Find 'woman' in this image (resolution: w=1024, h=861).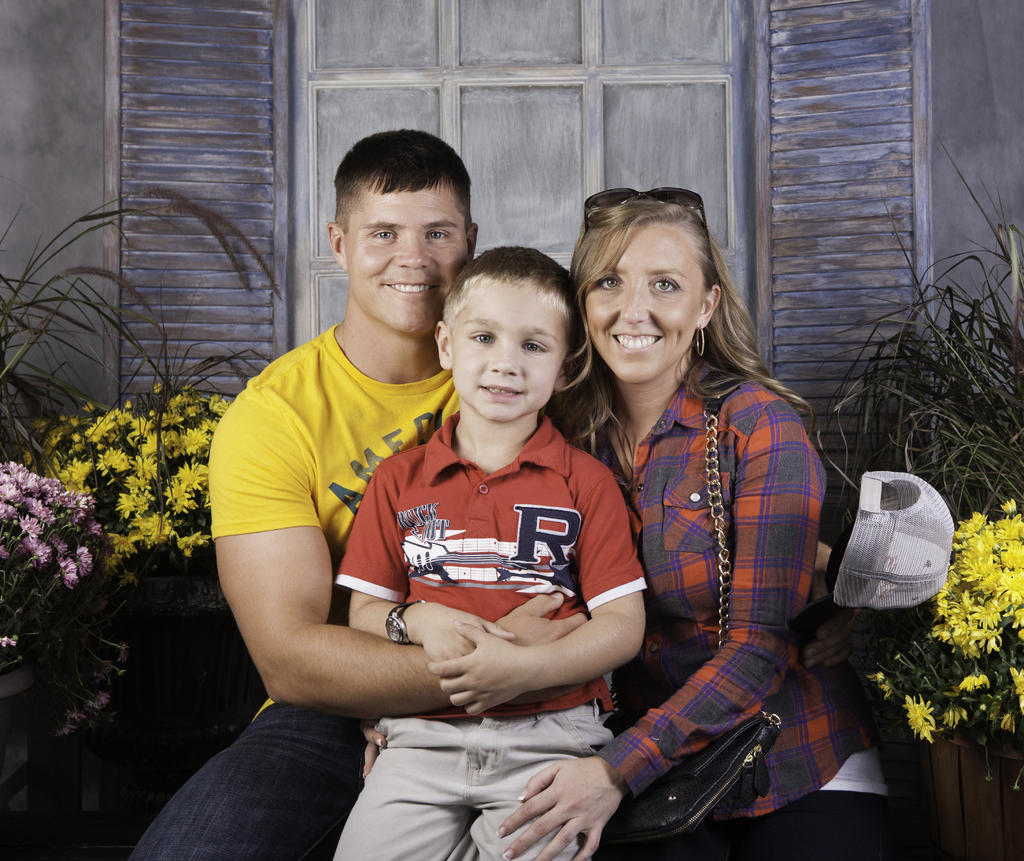
x1=572 y1=198 x2=860 y2=860.
